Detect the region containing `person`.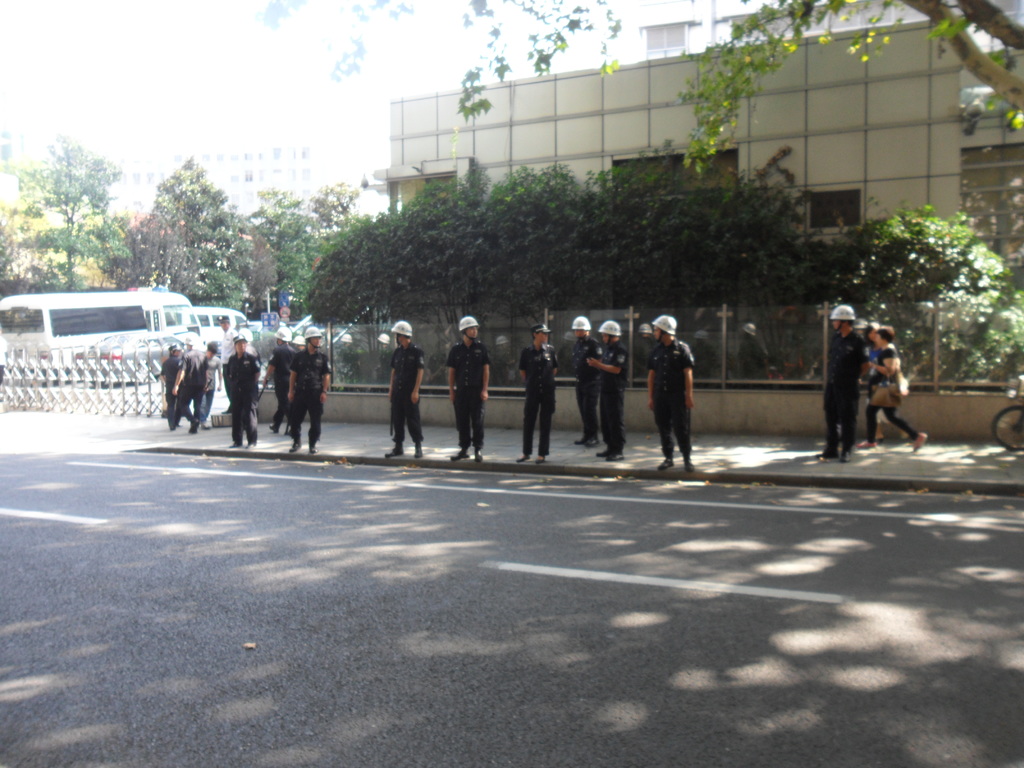
867, 323, 923, 449.
